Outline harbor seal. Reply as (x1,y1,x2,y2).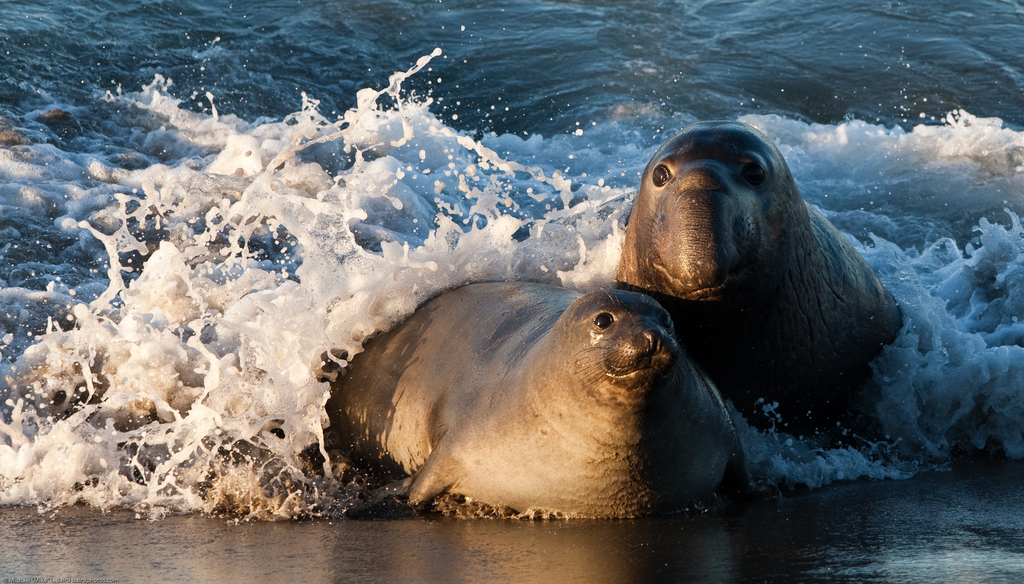
(610,118,902,458).
